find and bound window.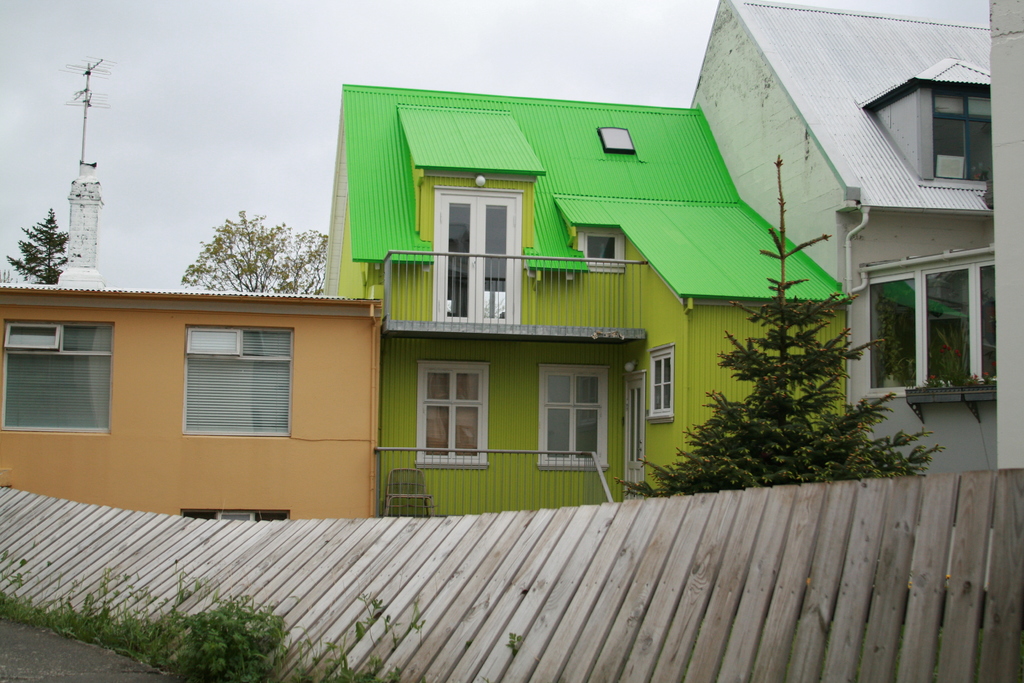
Bound: [856, 222, 994, 404].
